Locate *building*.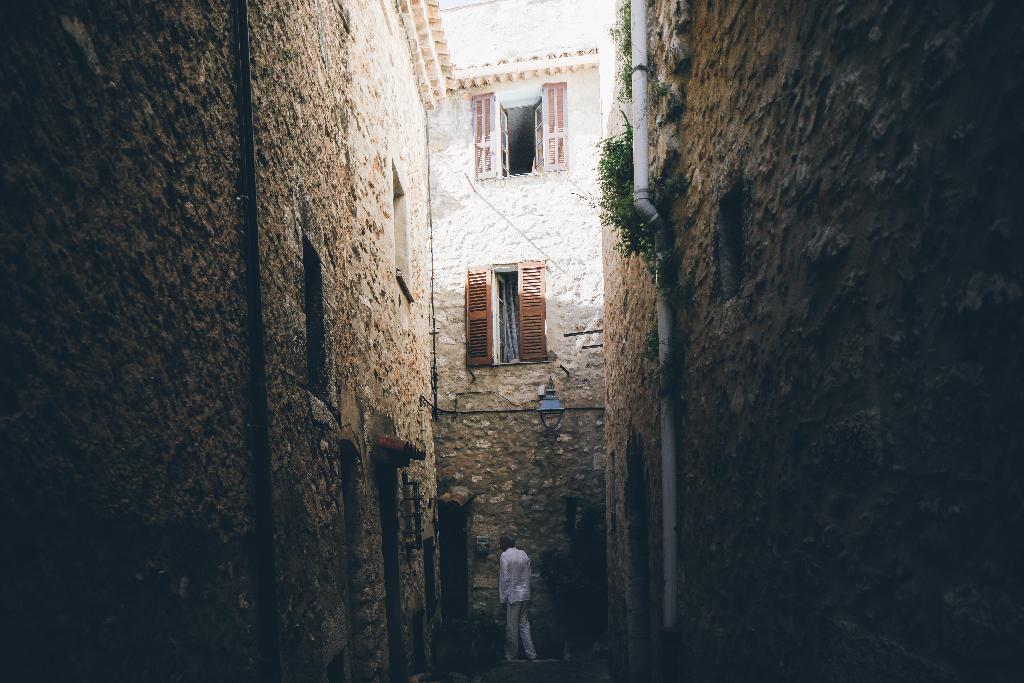
Bounding box: 0 0 1023 682.
